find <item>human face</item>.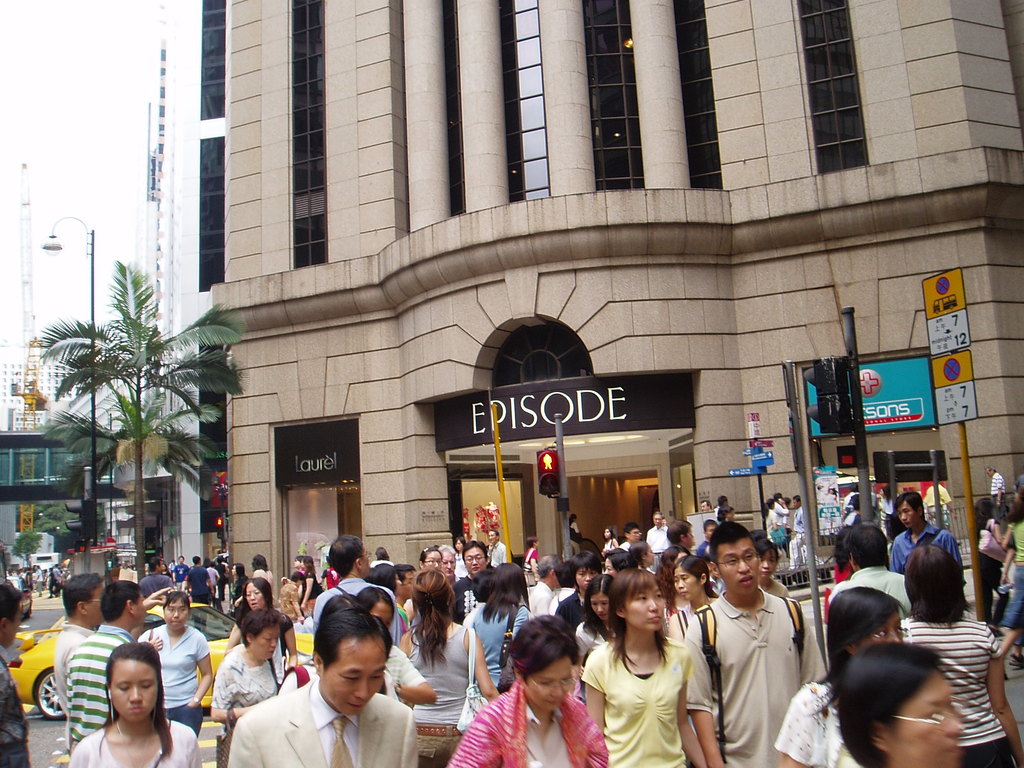
x1=442, y1=553, x2=456, y2=580.
